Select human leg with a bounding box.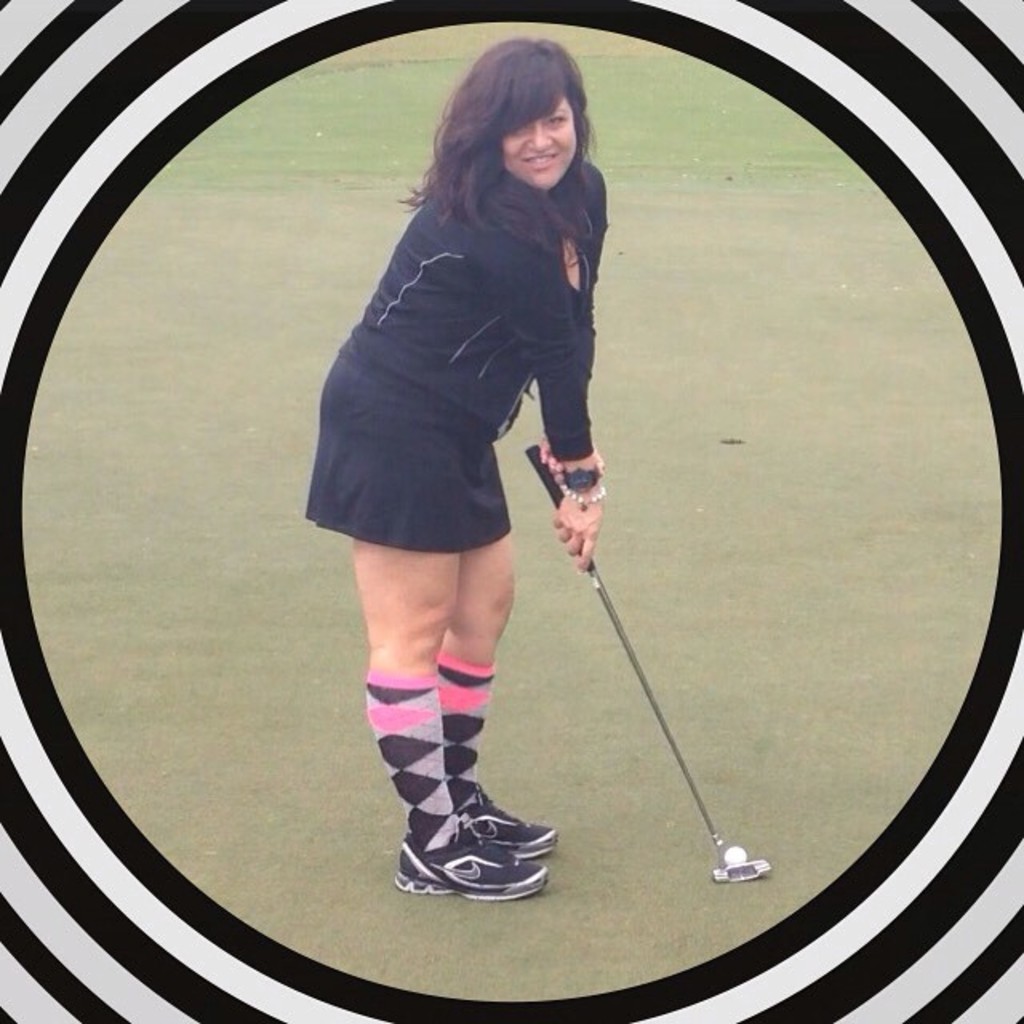
<region>424, 482, 566, 859</region>.
